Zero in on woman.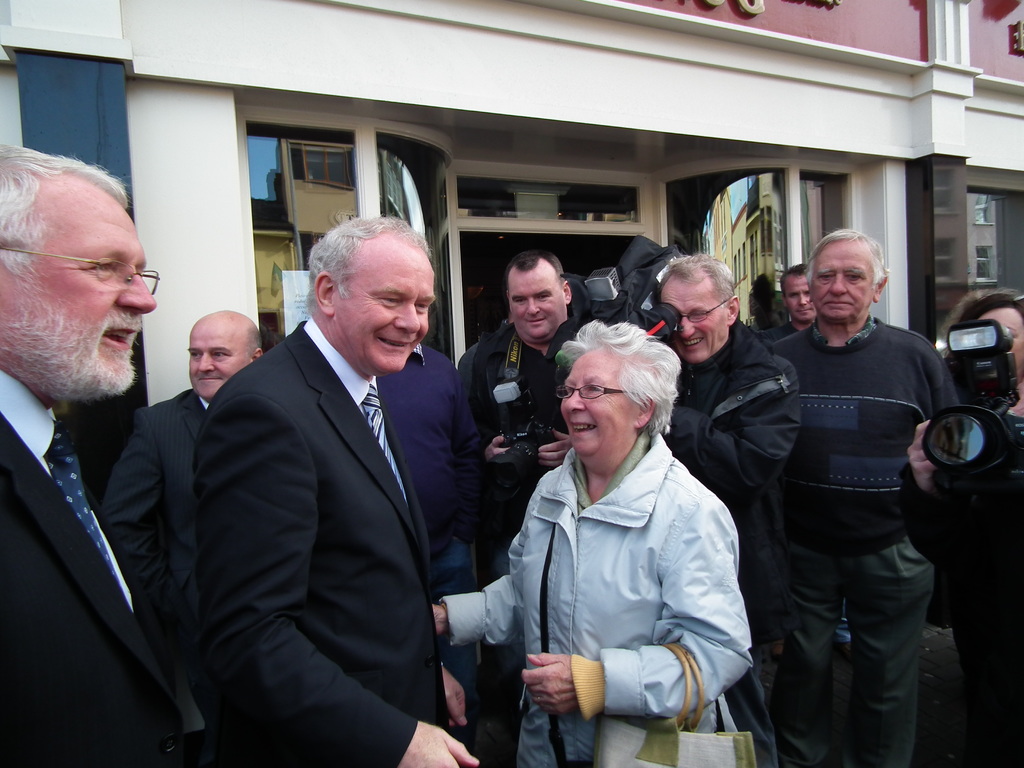
Zeroed in: 467, 285, 755, 767.
